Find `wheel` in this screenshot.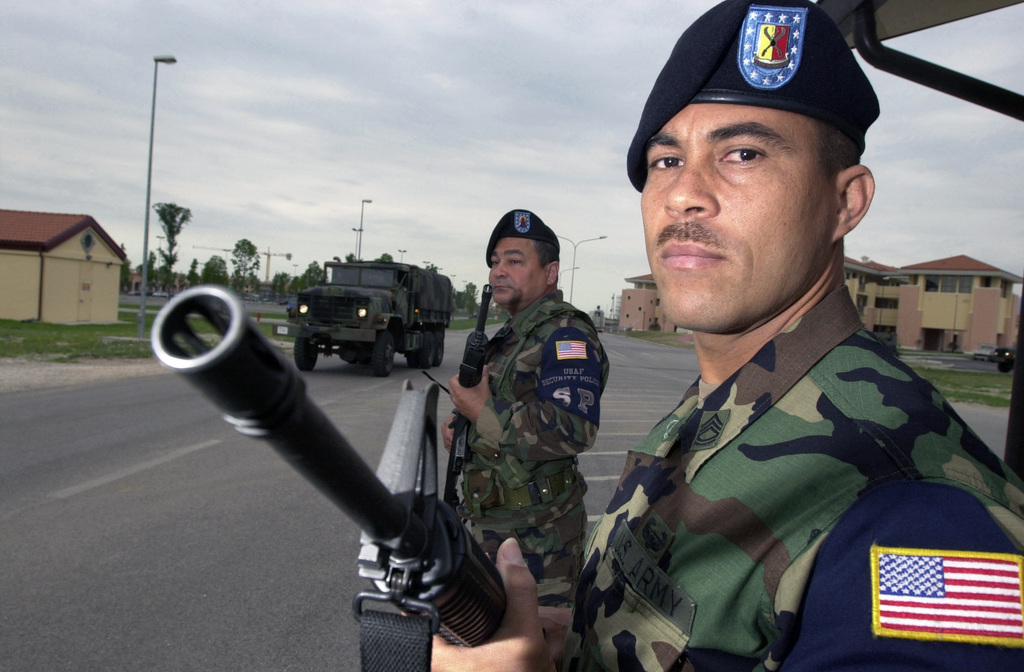
The bounding box for `wheel` is 404:341:445:370.
